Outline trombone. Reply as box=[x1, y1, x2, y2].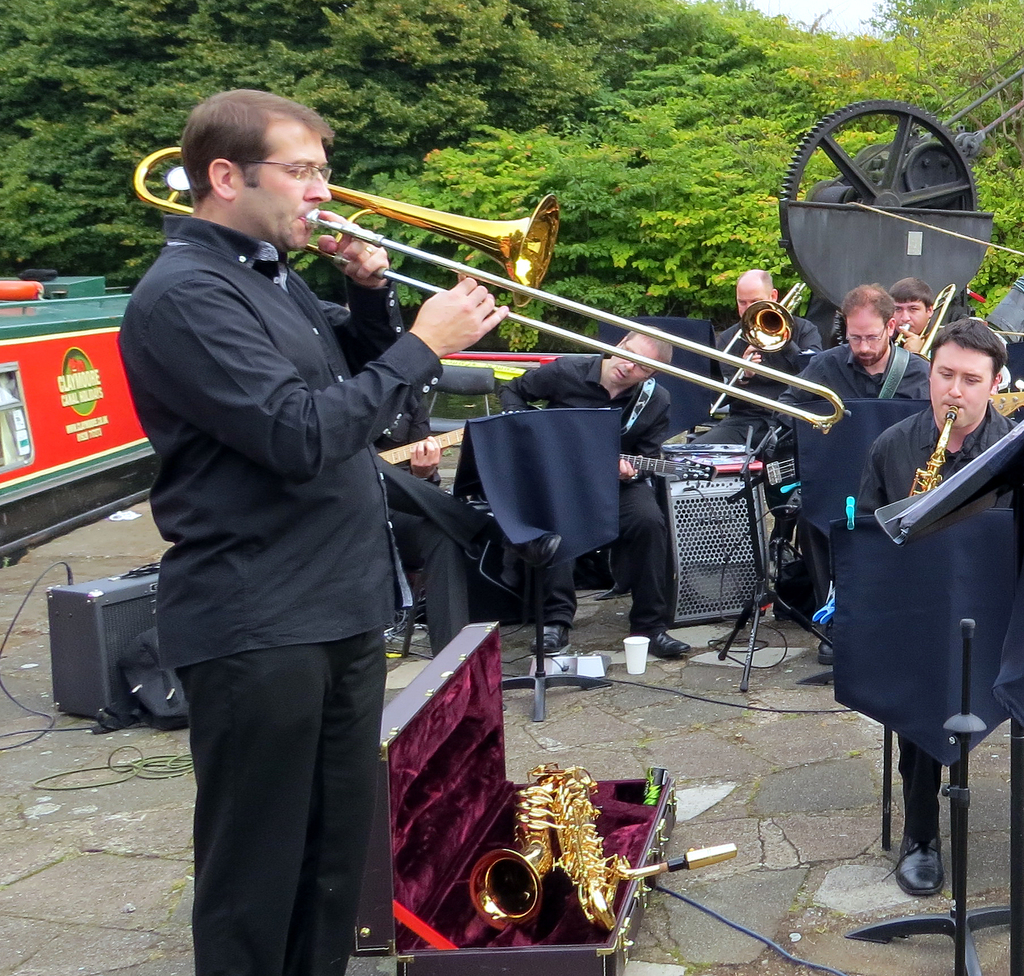
box=[712, 281, 805, 419].
